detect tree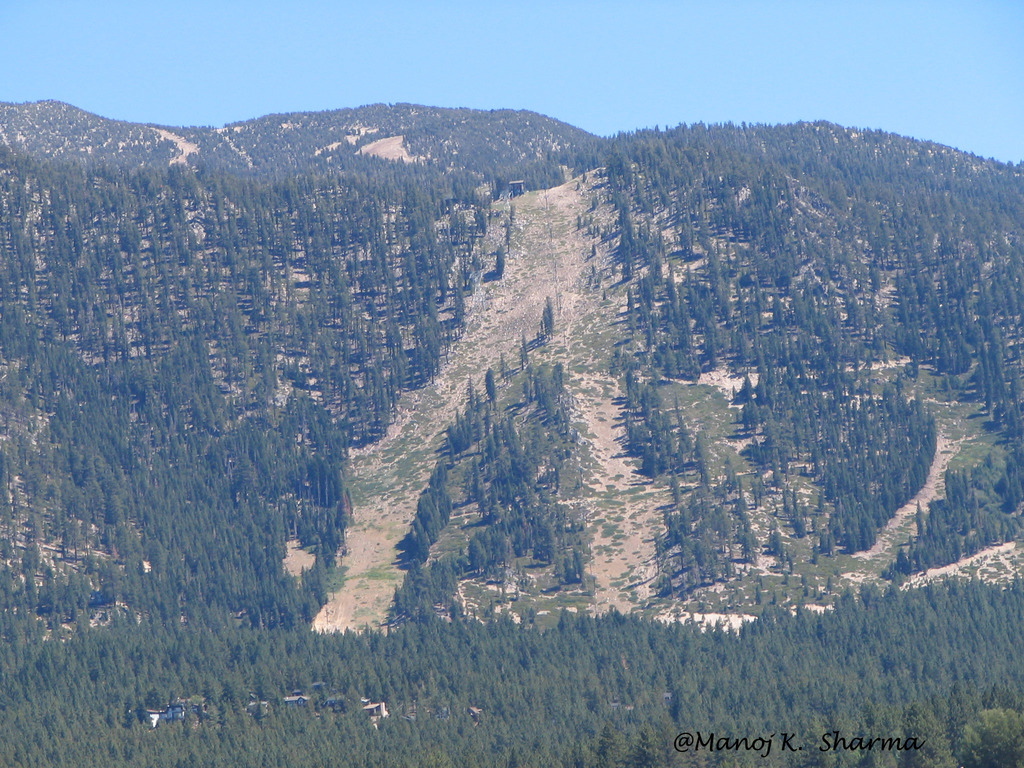
box(570, 546, 592, 584)
